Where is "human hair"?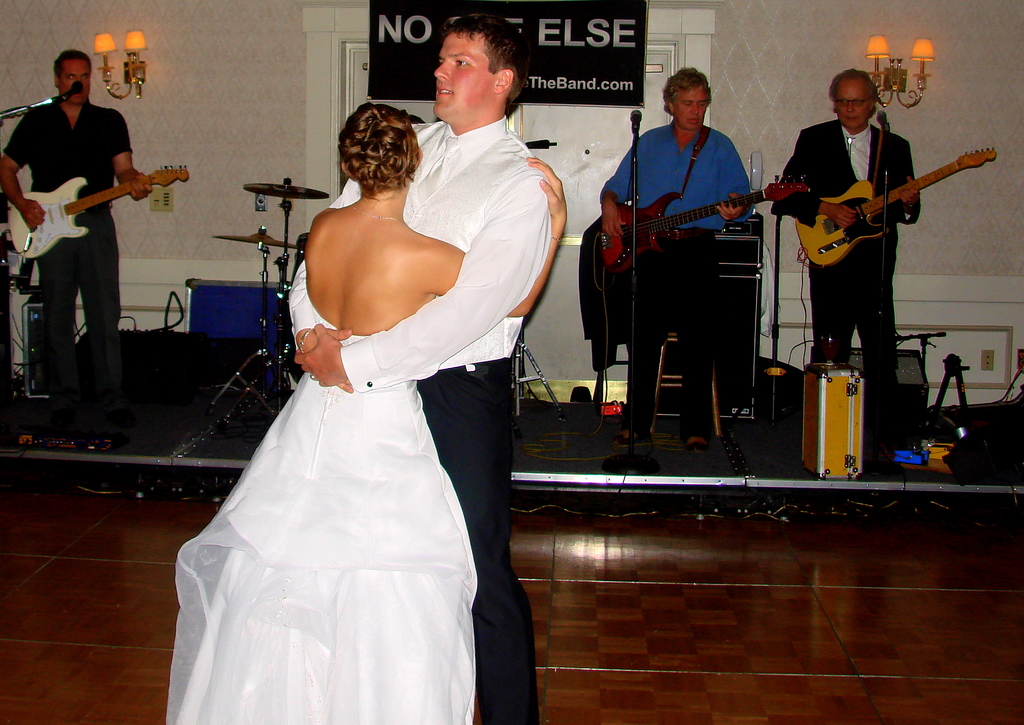
(left=661, top=63, right=712, bottom=115).
